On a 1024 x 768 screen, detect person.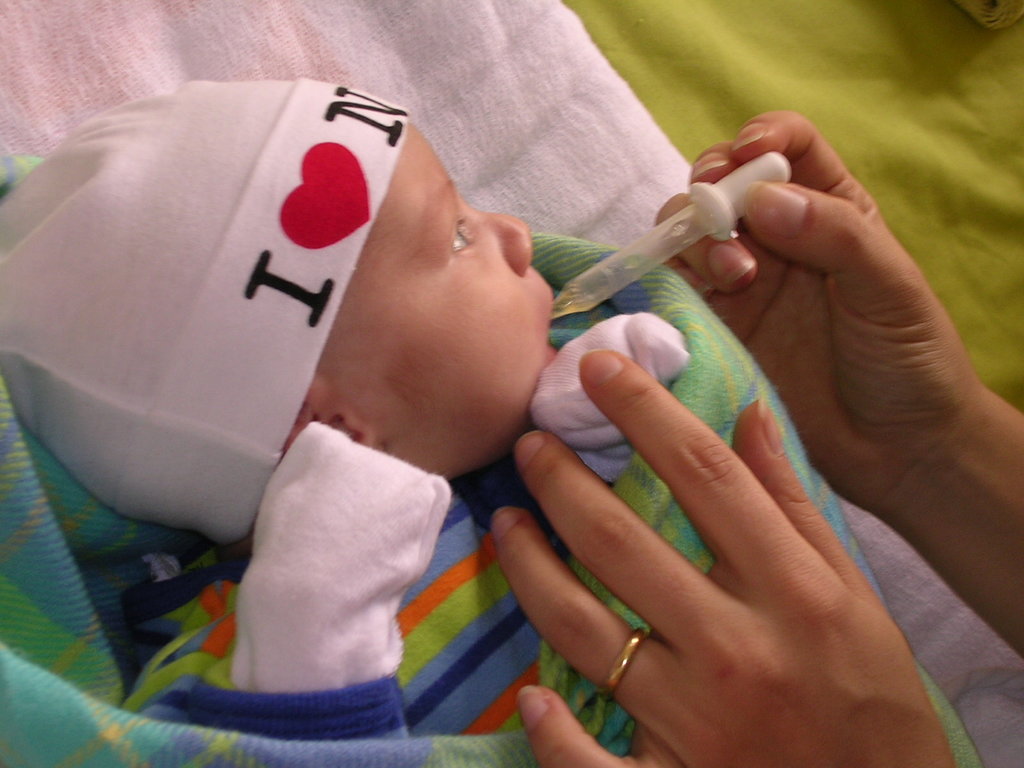
x1=488 y1=111 x2=1023 y2=767.
